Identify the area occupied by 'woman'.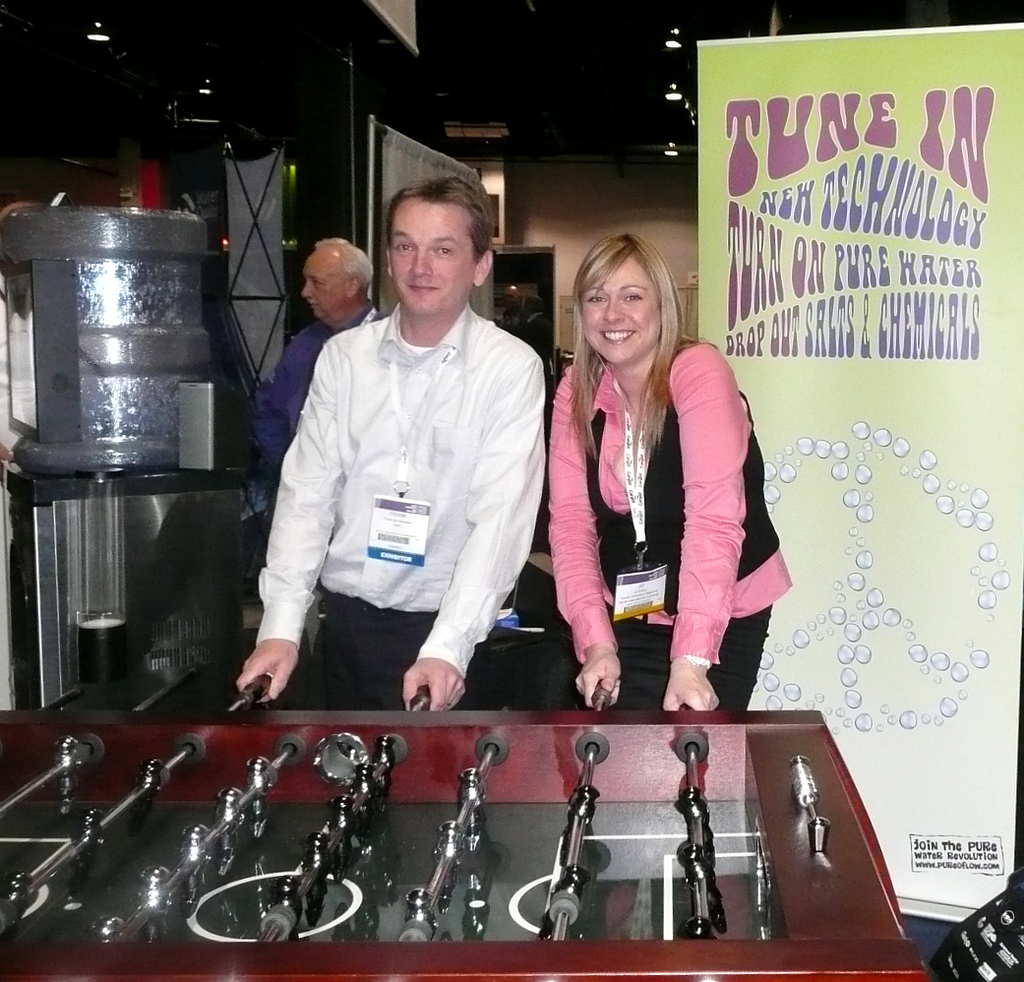
Area: detection(536, 225, 794, 722).
